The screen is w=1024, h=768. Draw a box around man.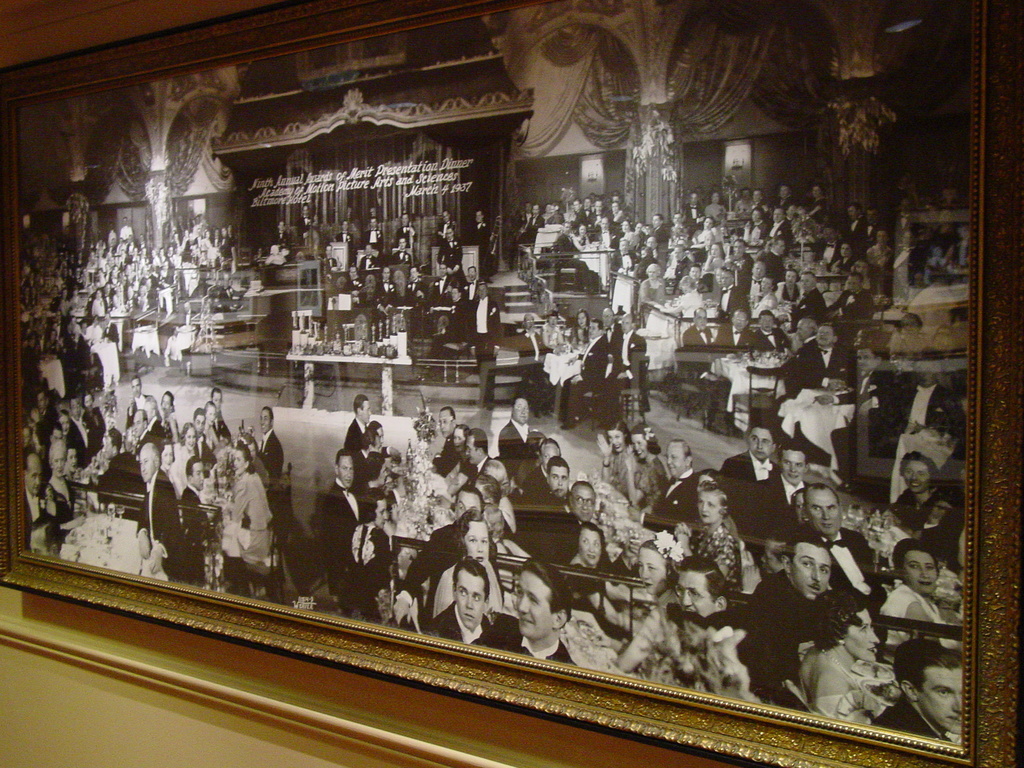
crop(326, 447, 367, 593).
